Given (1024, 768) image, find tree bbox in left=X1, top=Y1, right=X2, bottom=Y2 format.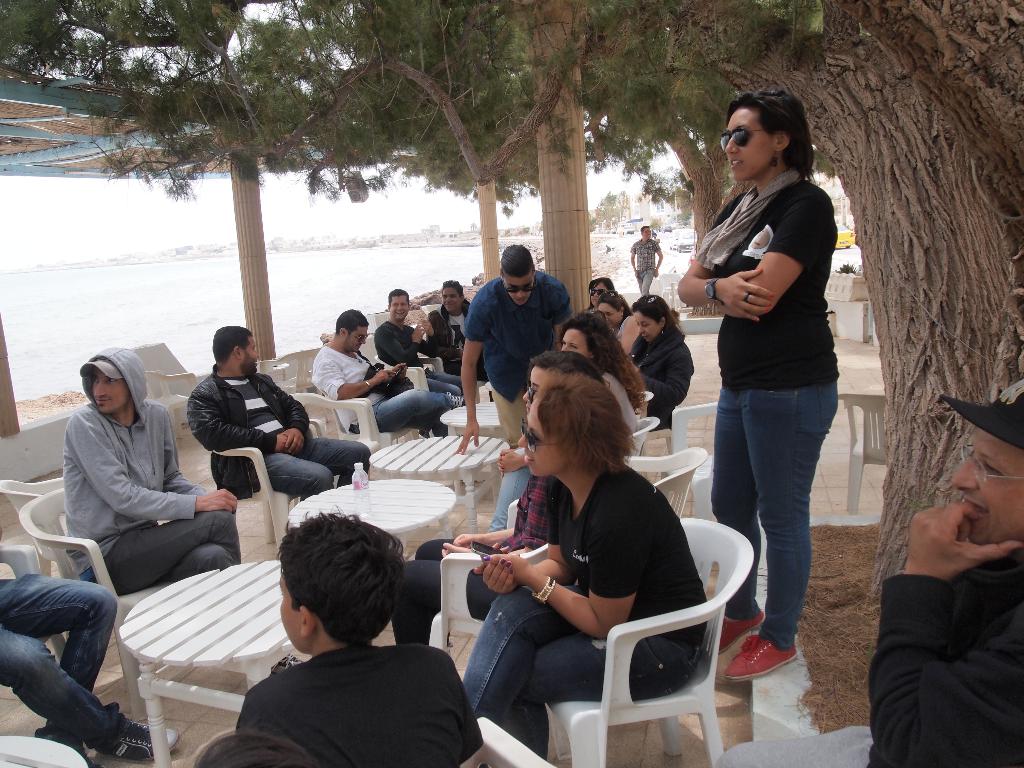
left=672, top=196, right=692, bottom=229.
